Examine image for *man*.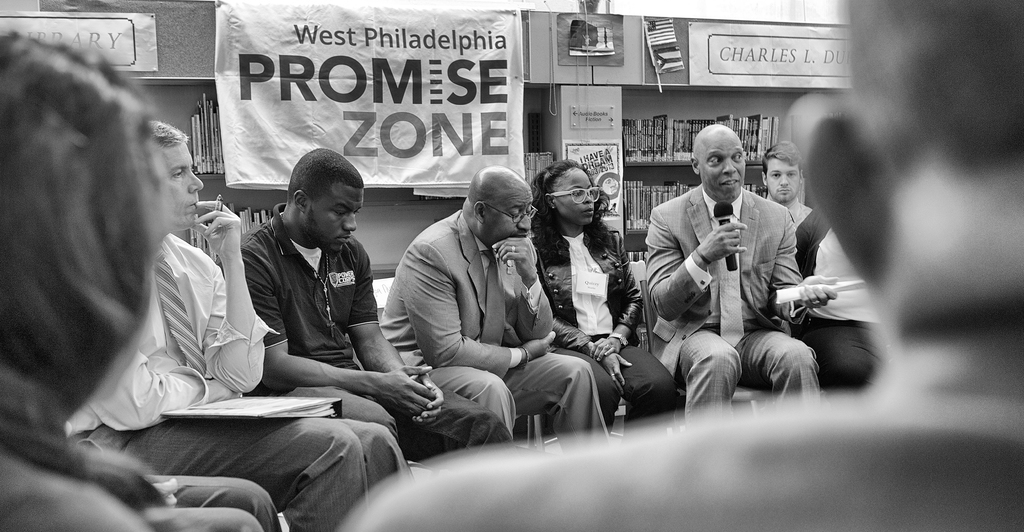
Examination result: box=[644, 125, 792, 410].
